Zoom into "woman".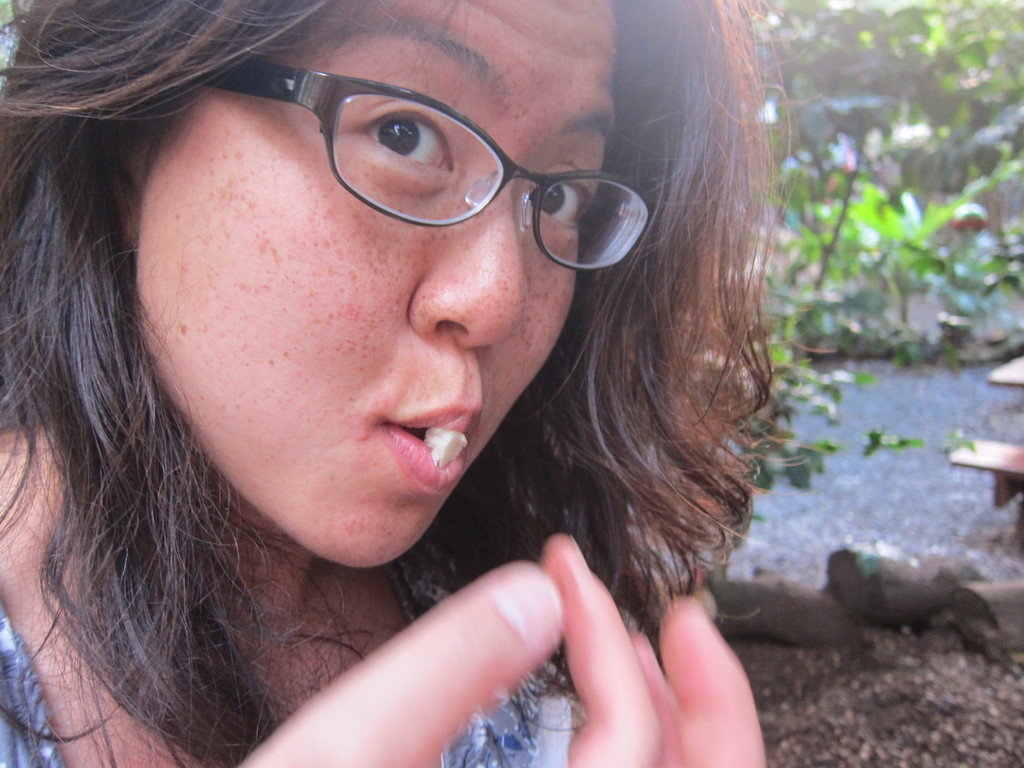
Zoom target: pyautogui.locateOnScreen(24, 0, 843, 767).
